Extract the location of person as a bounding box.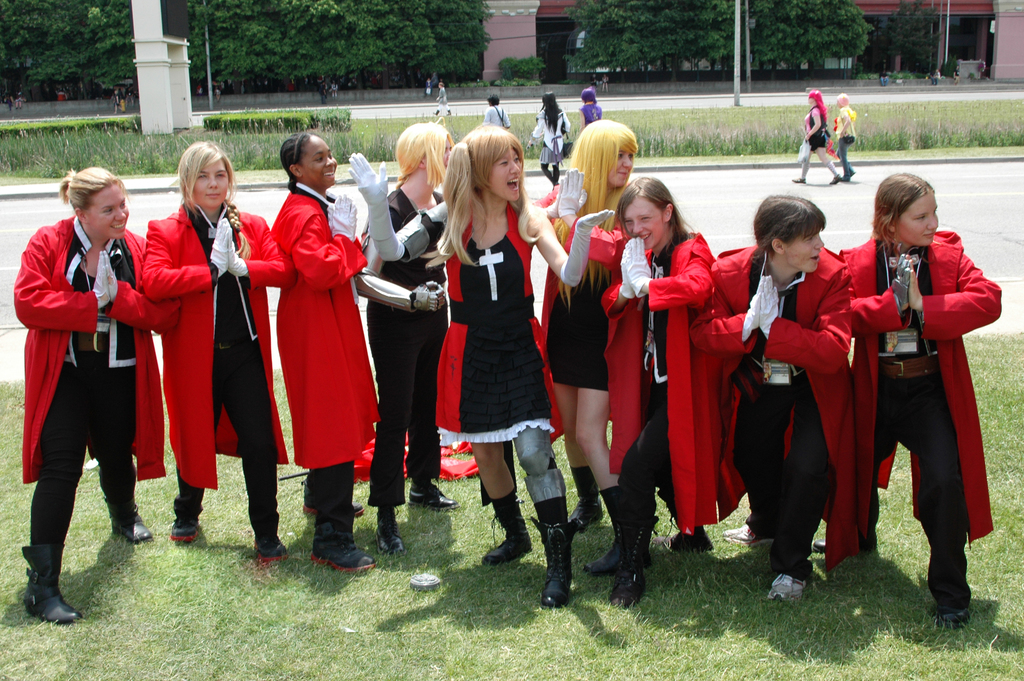
531,119,639,576.
